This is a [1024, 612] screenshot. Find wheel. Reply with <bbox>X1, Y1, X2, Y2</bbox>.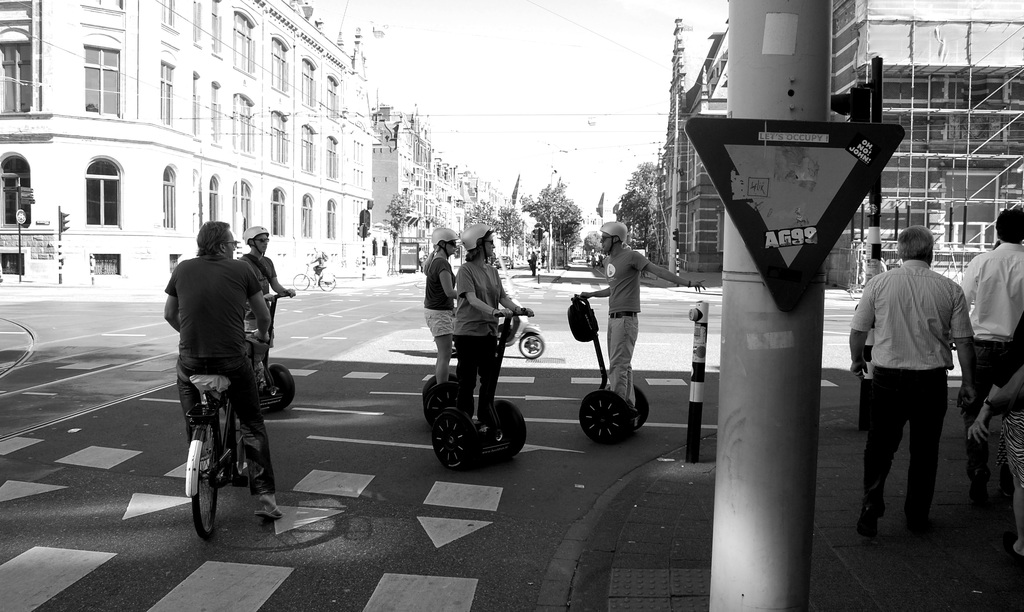
<bbox>606, 383, 652, 429</bbox>.
